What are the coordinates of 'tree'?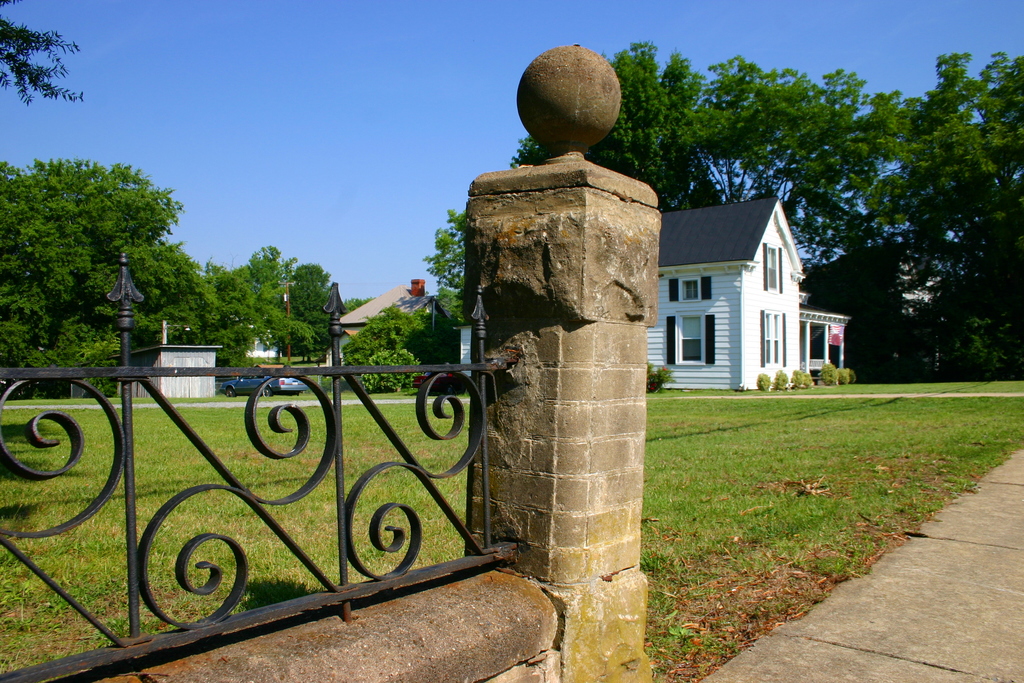
0 0 85 107.
